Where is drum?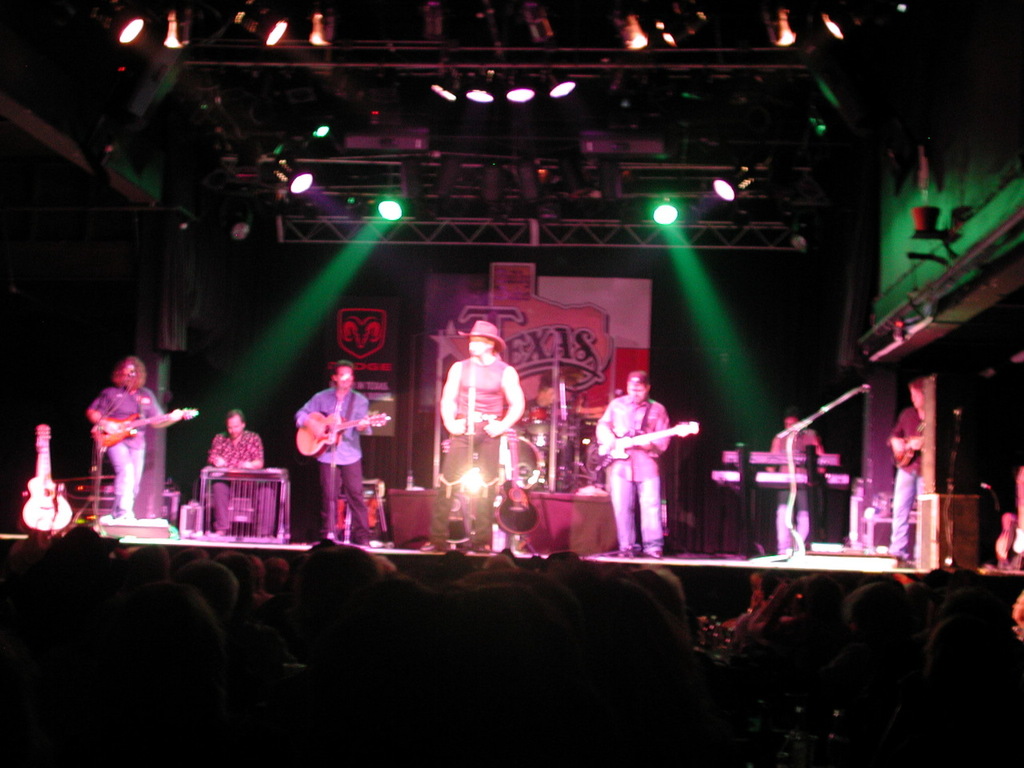
BBox(500, 406, 524, 426).
